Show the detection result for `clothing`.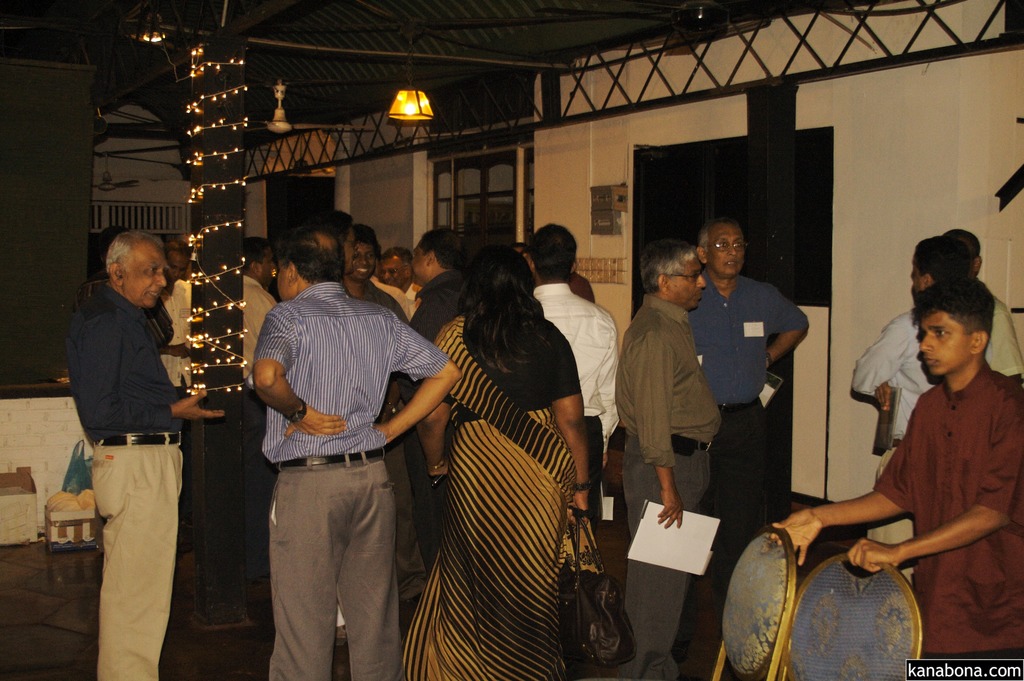
rect(851, 304, 949, 584).
